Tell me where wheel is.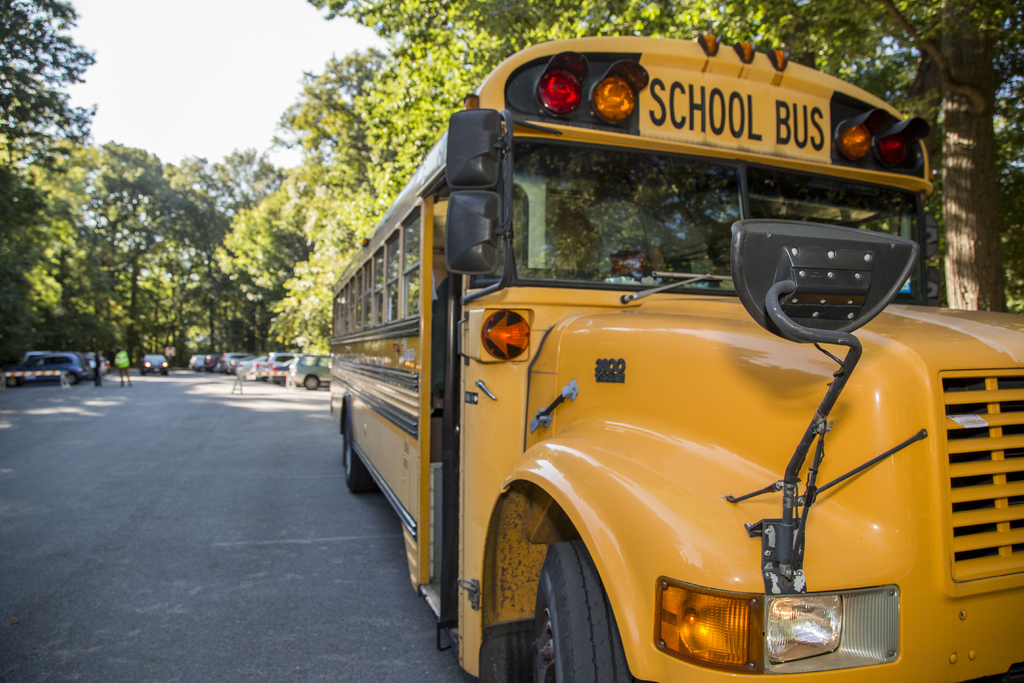
wheel is at left=304, top=372, right=317, bottom=391.
